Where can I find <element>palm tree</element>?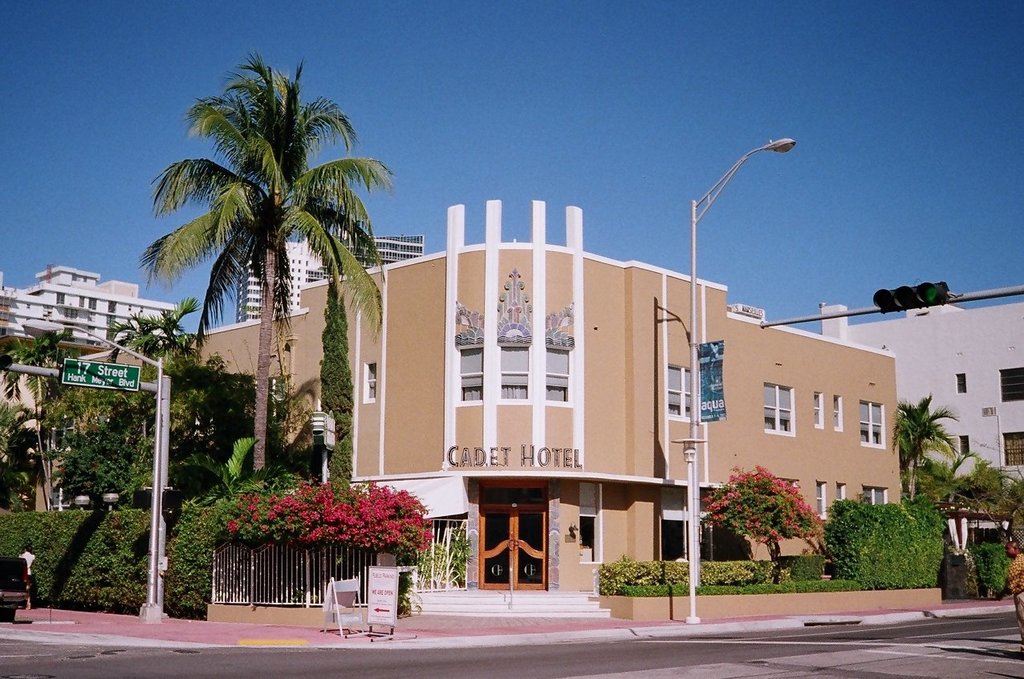
You can find it at Rect(120, 303, 190, 364).
